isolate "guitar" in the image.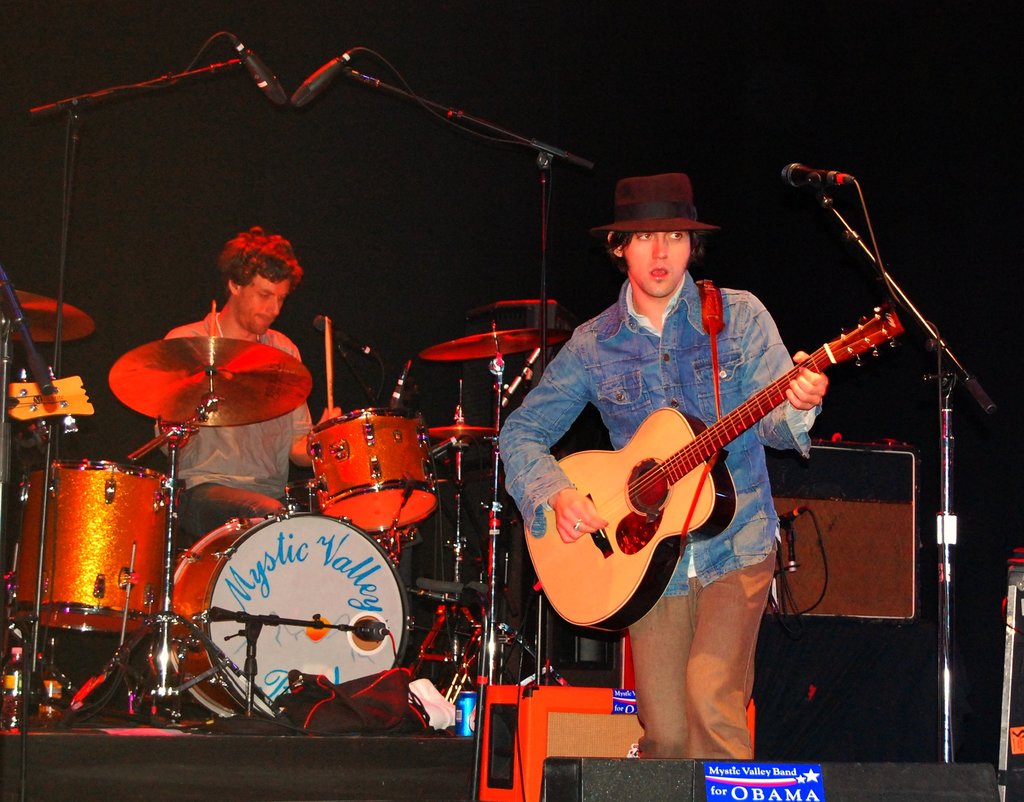
Isolated region: <bbox>512, 304, 906, 635</bbox>.
